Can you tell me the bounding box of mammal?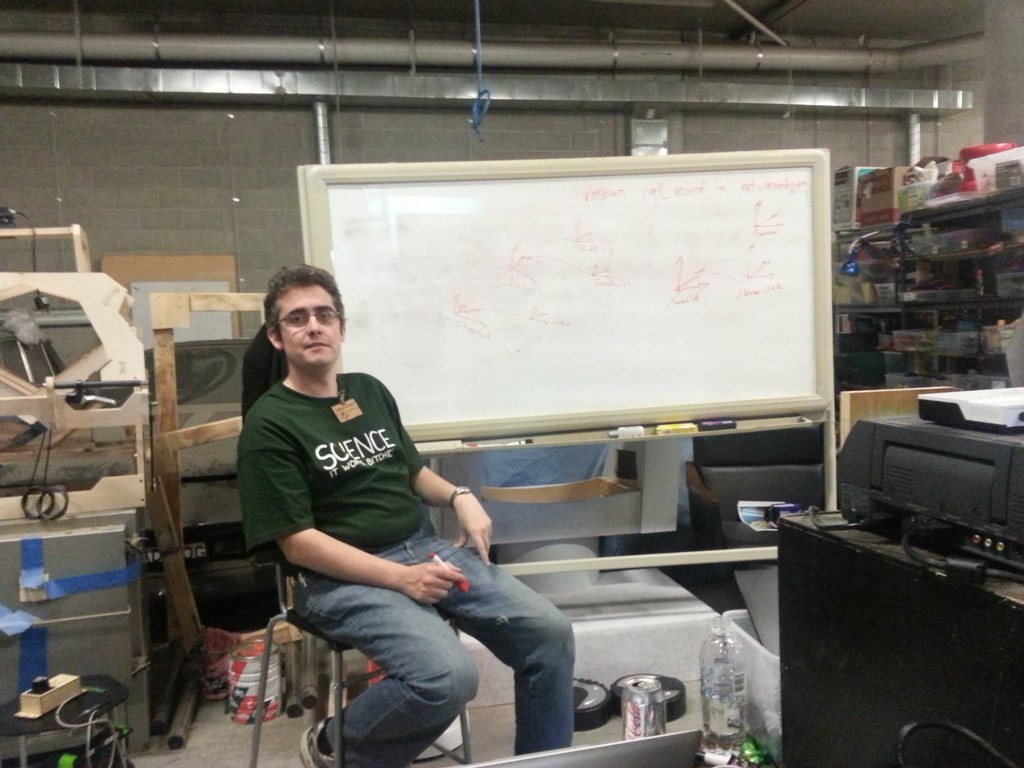
box(218, 298, 534, 741).
